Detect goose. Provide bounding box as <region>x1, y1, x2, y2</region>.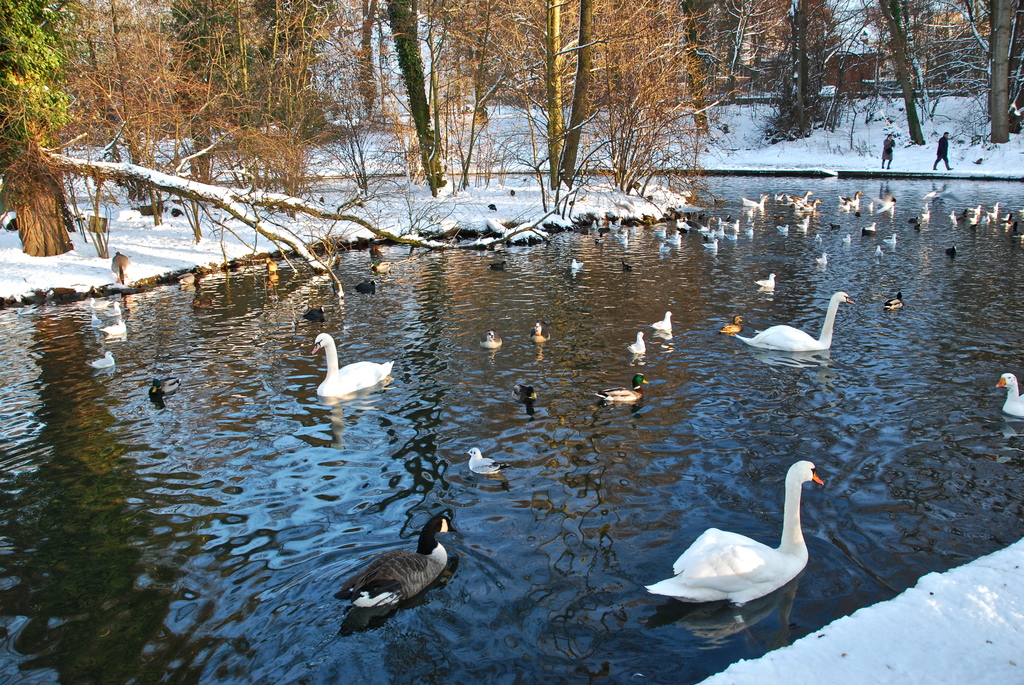
<region>996, 375, 1023, 415</region>.
